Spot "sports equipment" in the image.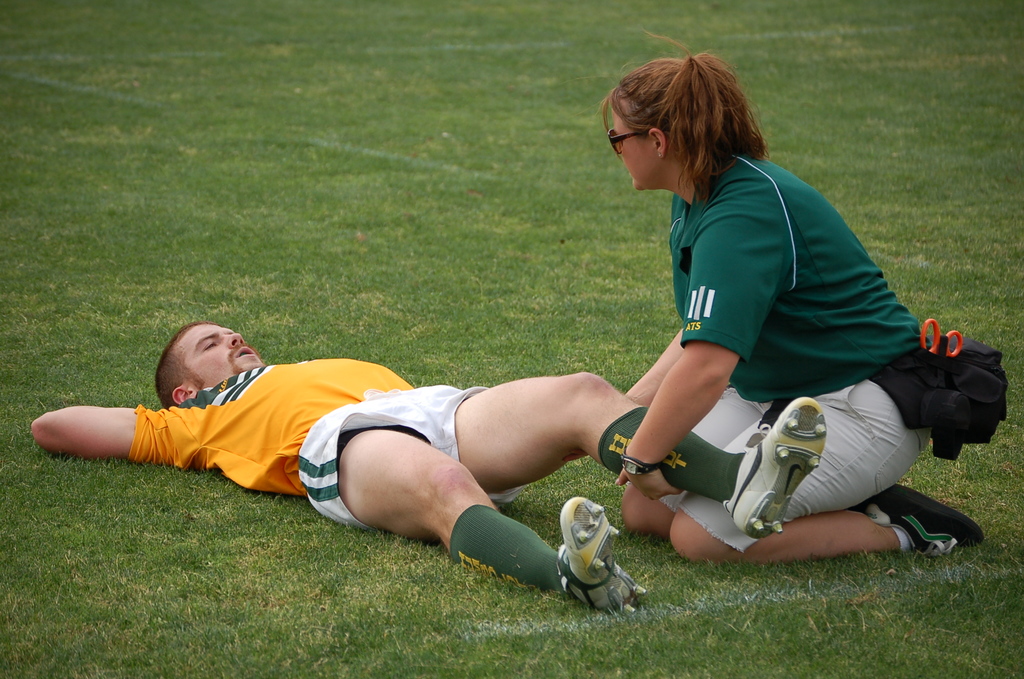
"sports equipment" found at bbox(554, 498, 653, 616).
